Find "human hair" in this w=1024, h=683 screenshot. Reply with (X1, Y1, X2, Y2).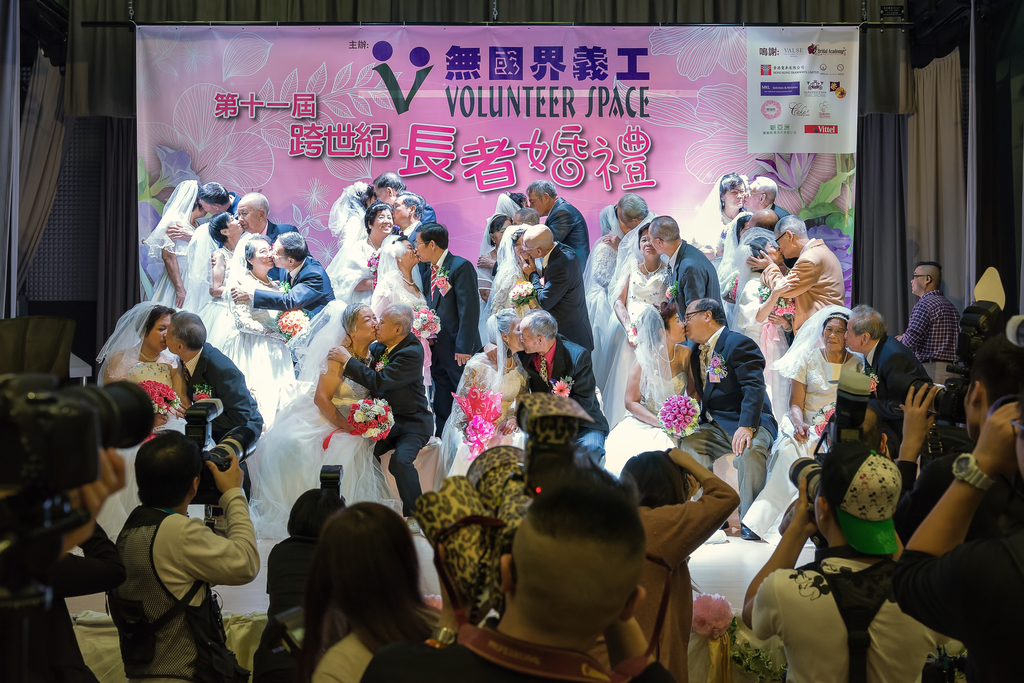
(245, 236, 274, 268).
